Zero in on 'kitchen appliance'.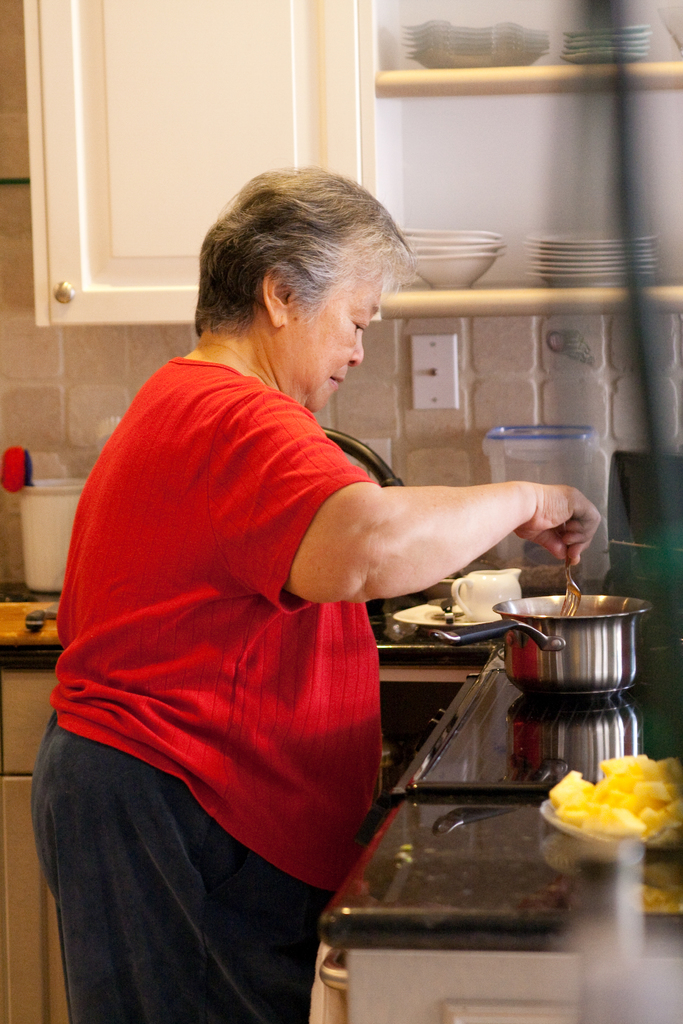
Zeroed in: [540, 757, 679, 846].
